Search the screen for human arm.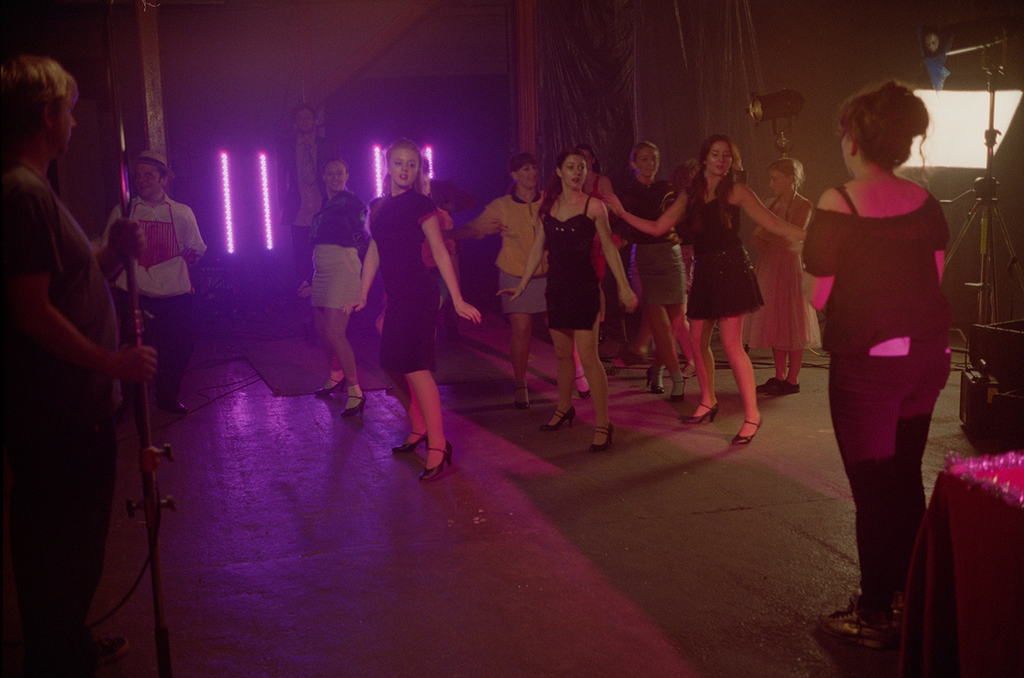
Found at box=[338, 238, 379, 312].
